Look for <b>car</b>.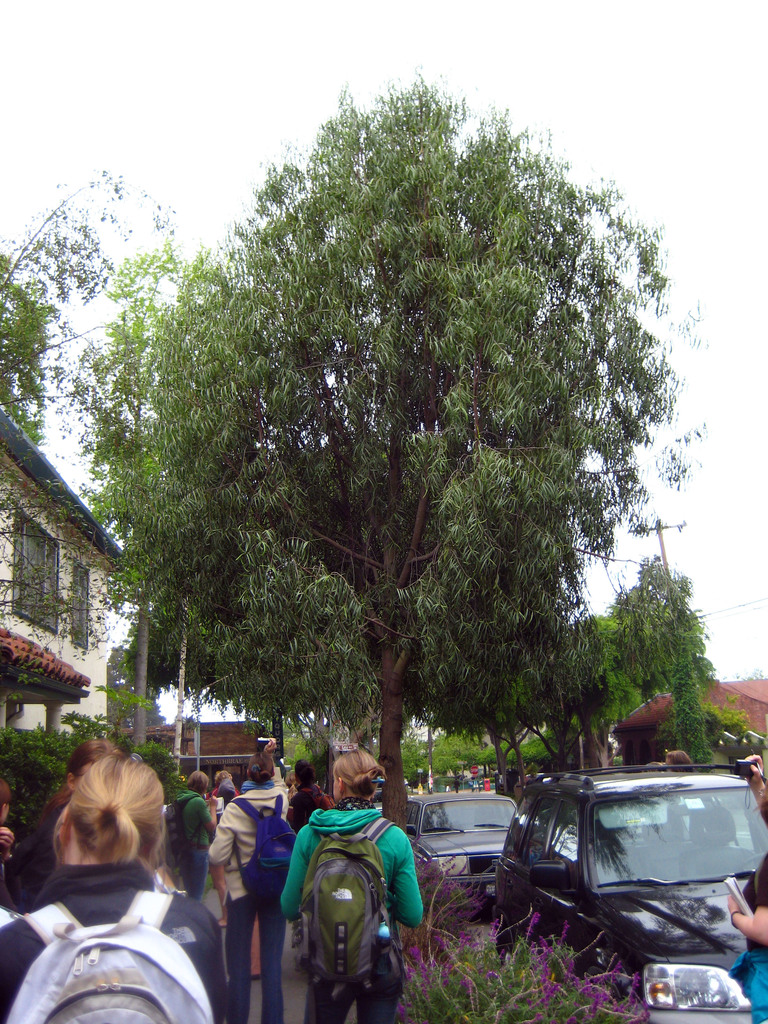
Found: 492/765/767/1023.
